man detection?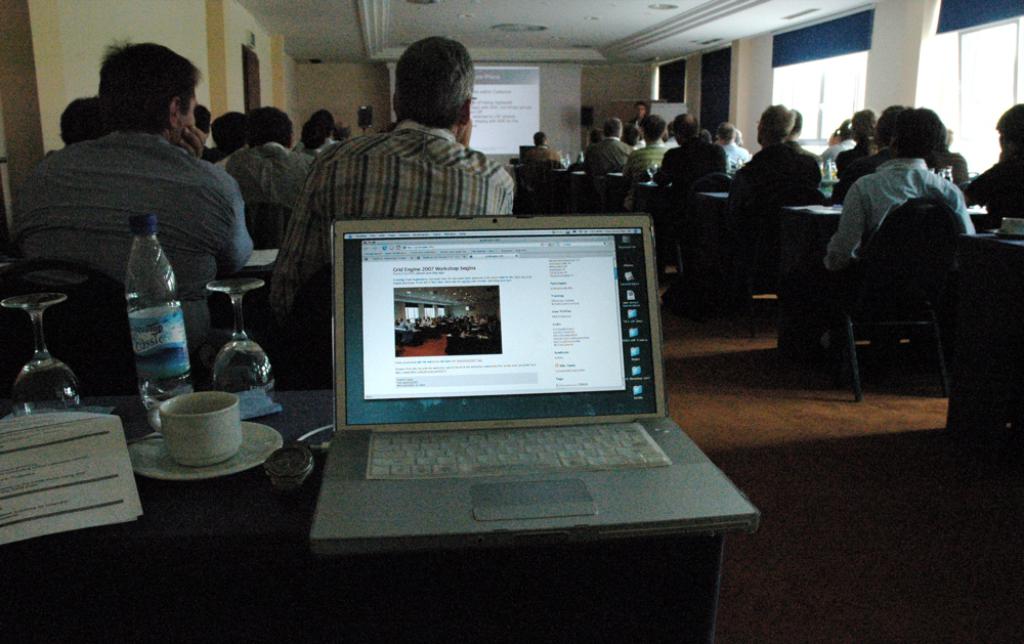
box(55, 94, 95, 146)
